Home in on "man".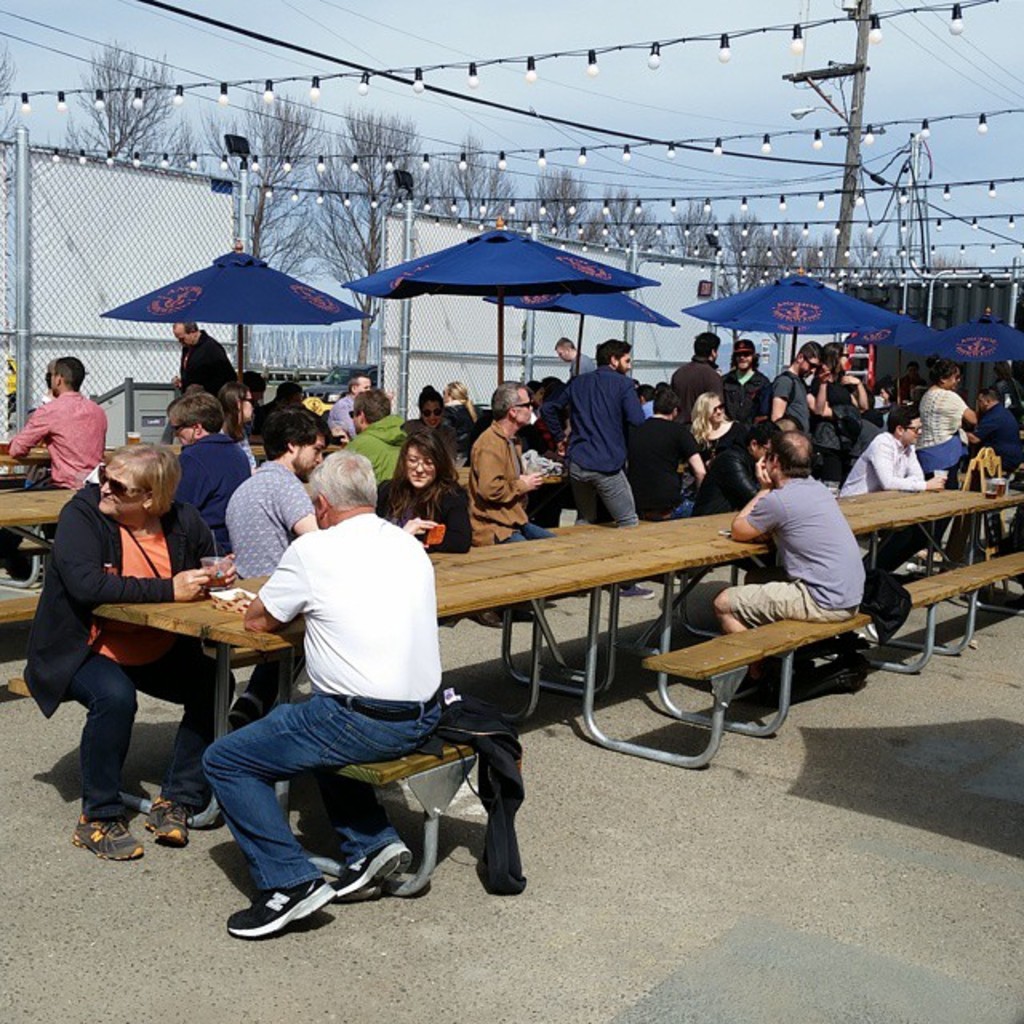
Homed in at (725,341,770,421).
